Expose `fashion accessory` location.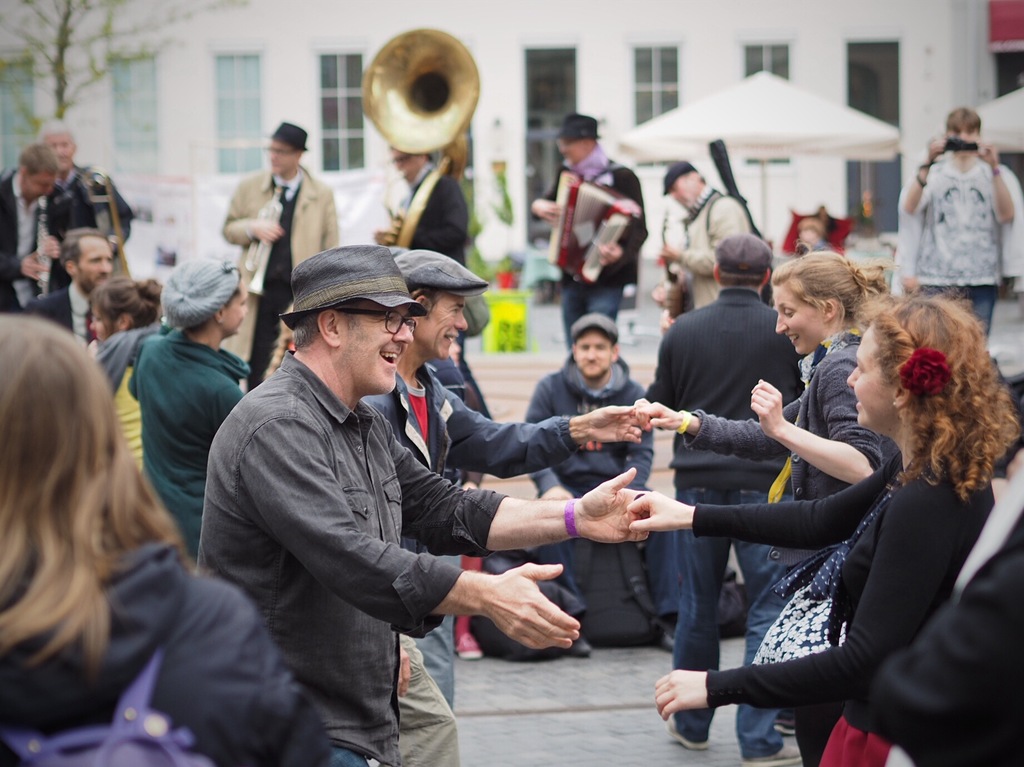
Exposed at <bbox>556, 114, 600, 138</bbox>.
